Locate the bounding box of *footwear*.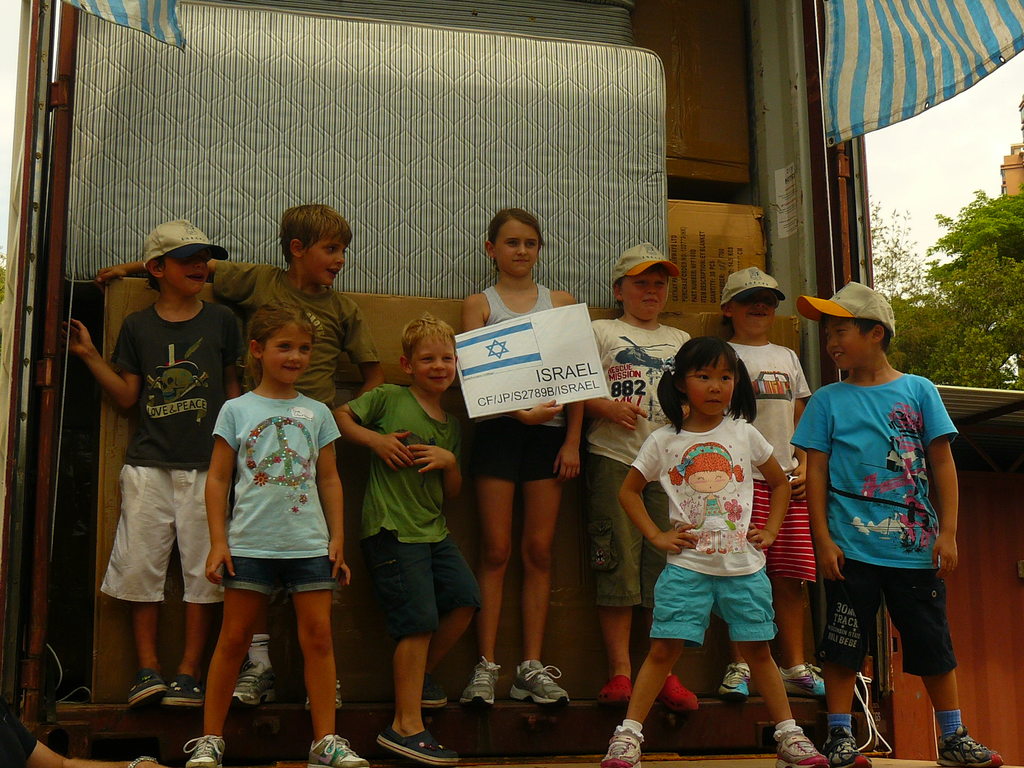
Bounding box: {"left": 507, "top": 659, "right": 573, "bottom": 706}.
